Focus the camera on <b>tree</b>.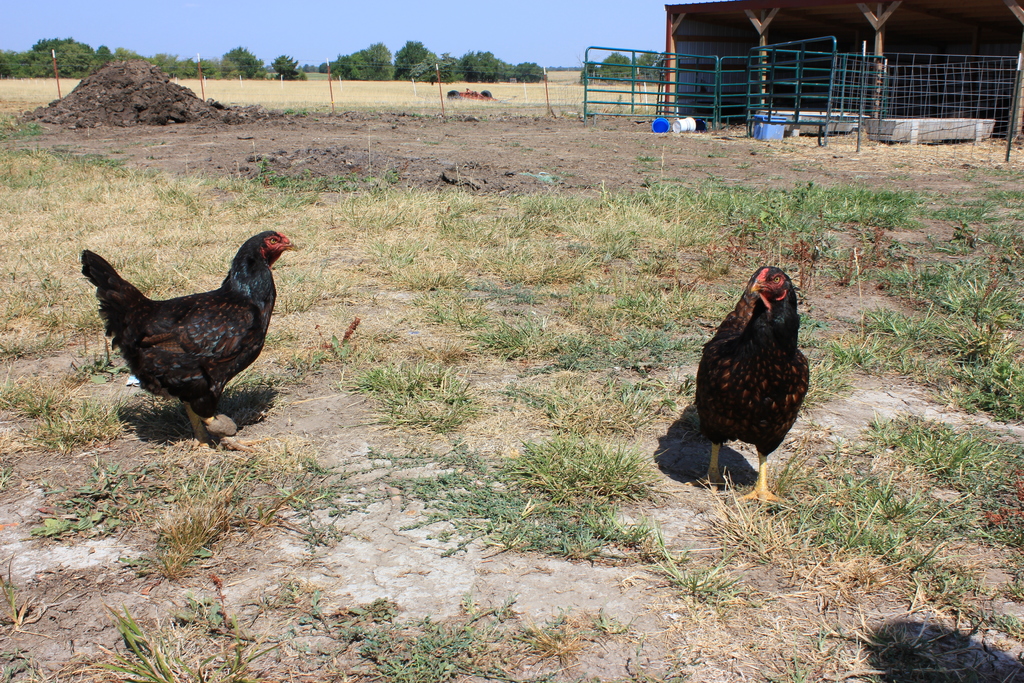
Focus region: <region>635, 47, 666, 82</region>.
